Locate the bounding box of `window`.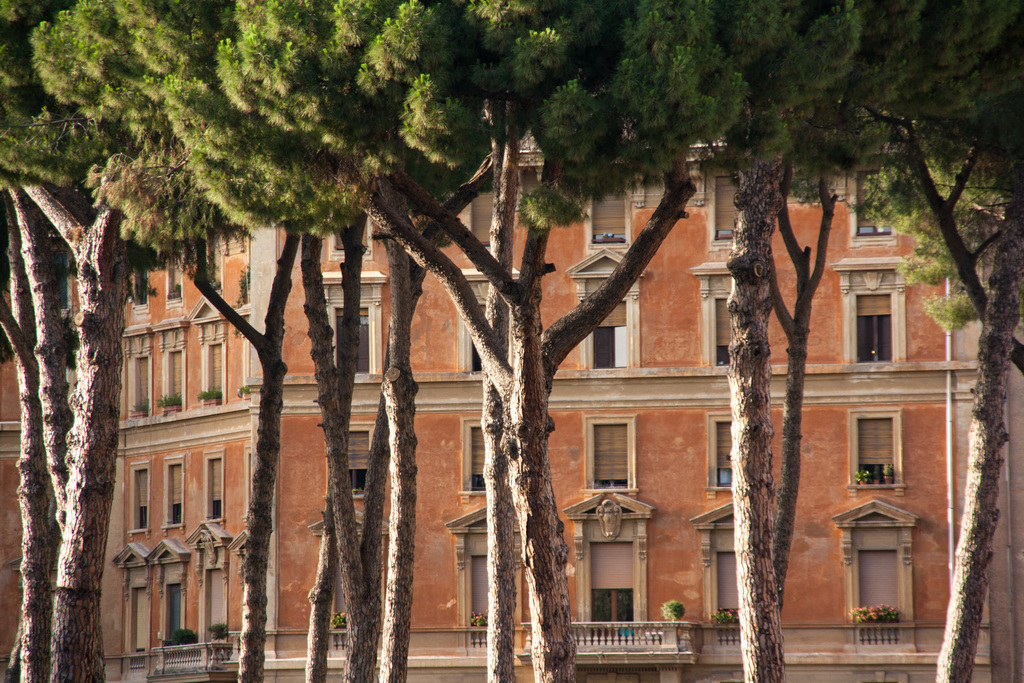
Bounding box: (left=703, top=420, right=737, bottom=491).
